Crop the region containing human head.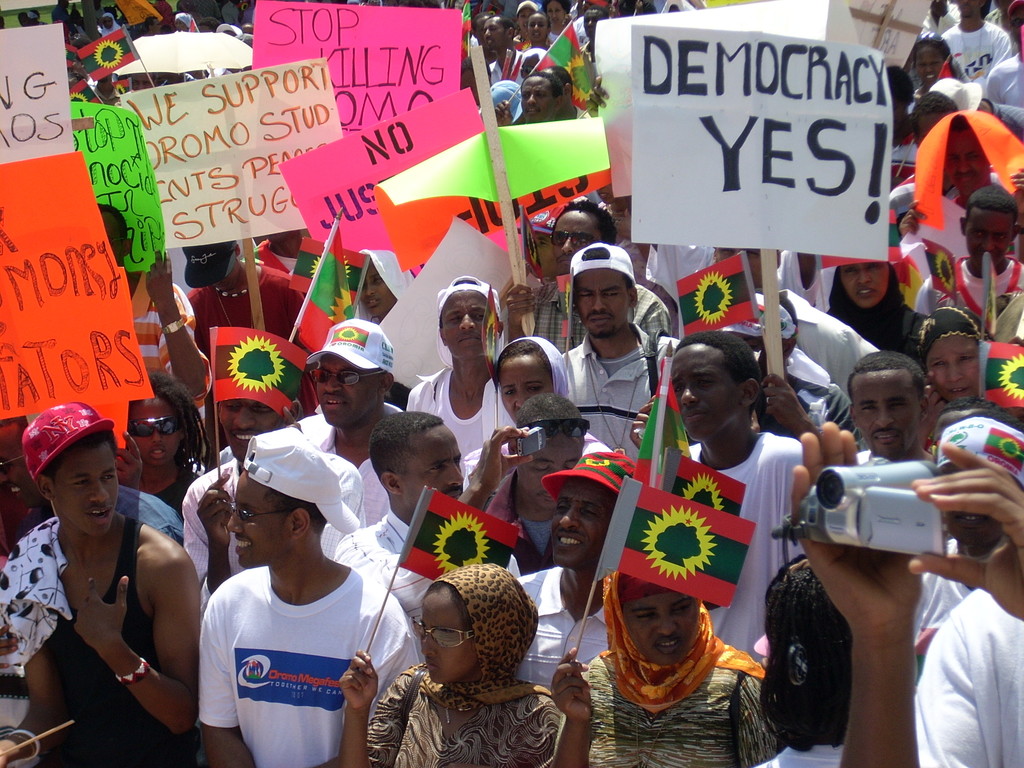
Crop region: detection(909, 35, 957, 87).
